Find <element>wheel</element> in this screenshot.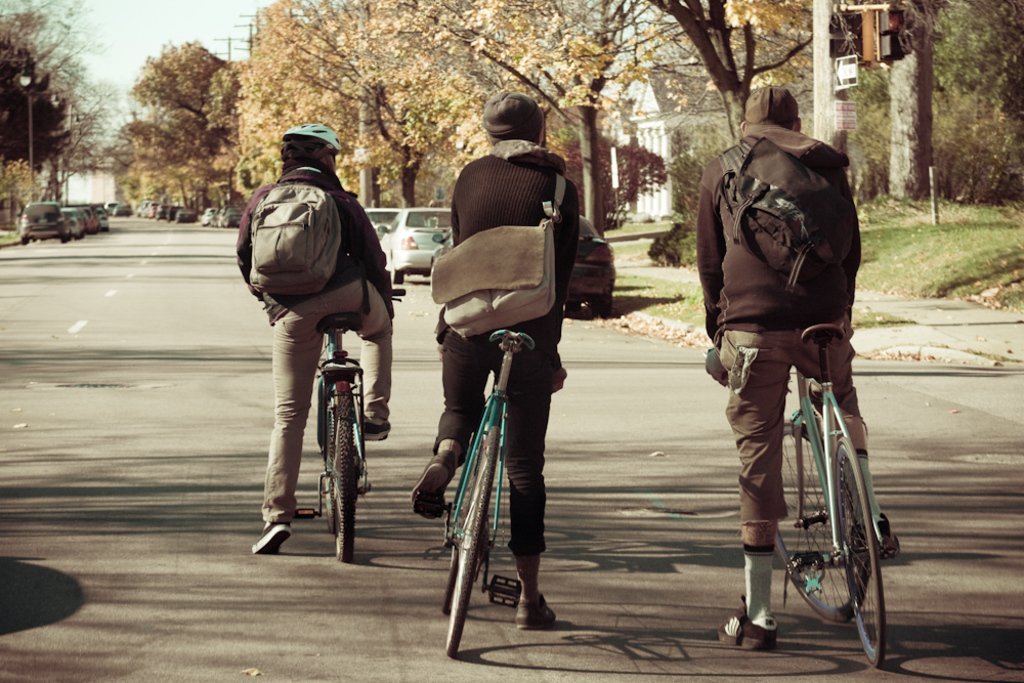
The bounding box for <element>wheel</element> is crop(16, 234, 28, 248).
